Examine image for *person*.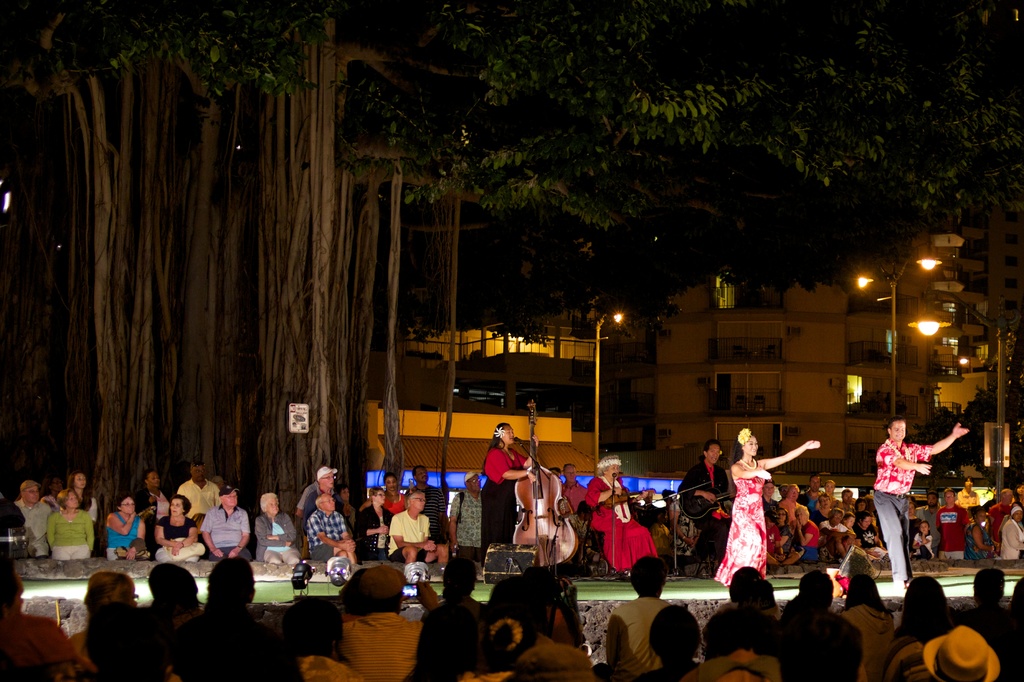
Examination result: x1=823 y1=480 x2=838 y2=502.
